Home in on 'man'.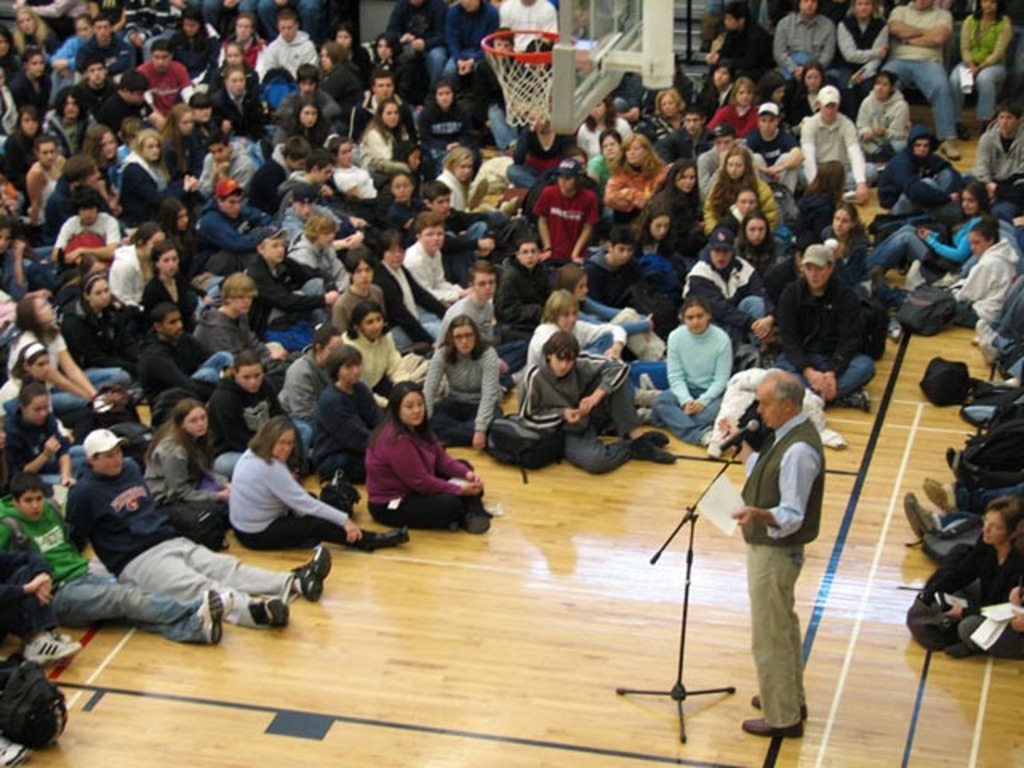
Homed in at region(720, 349, 843, 730).
